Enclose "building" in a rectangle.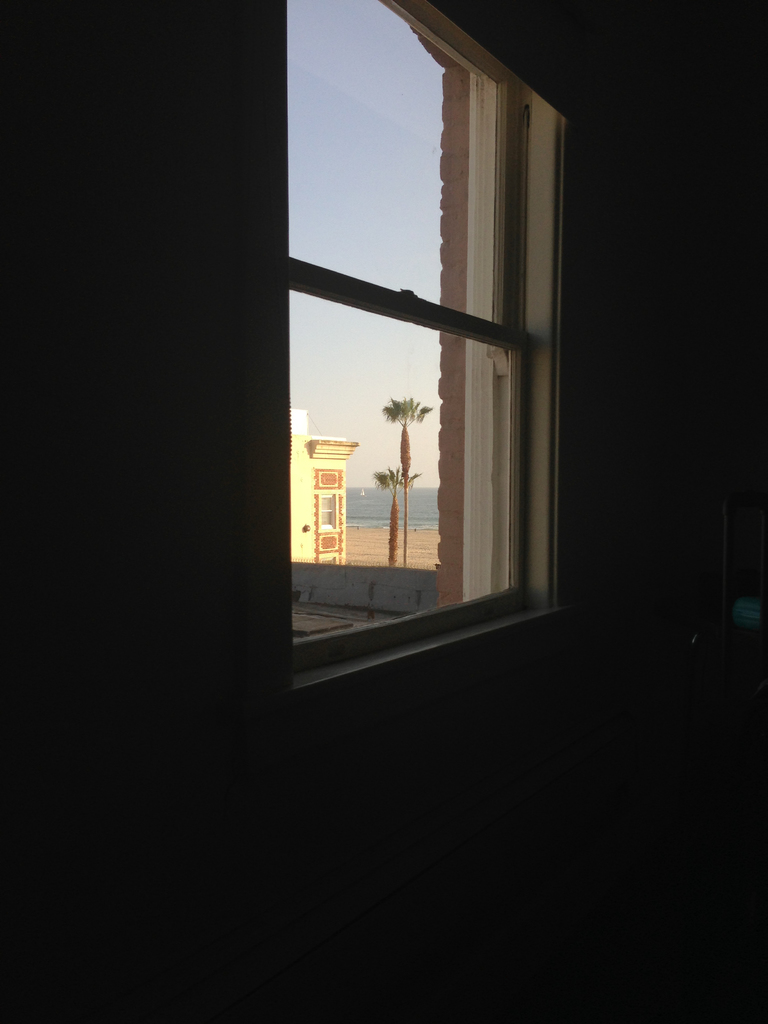
(291,407,357,566).
